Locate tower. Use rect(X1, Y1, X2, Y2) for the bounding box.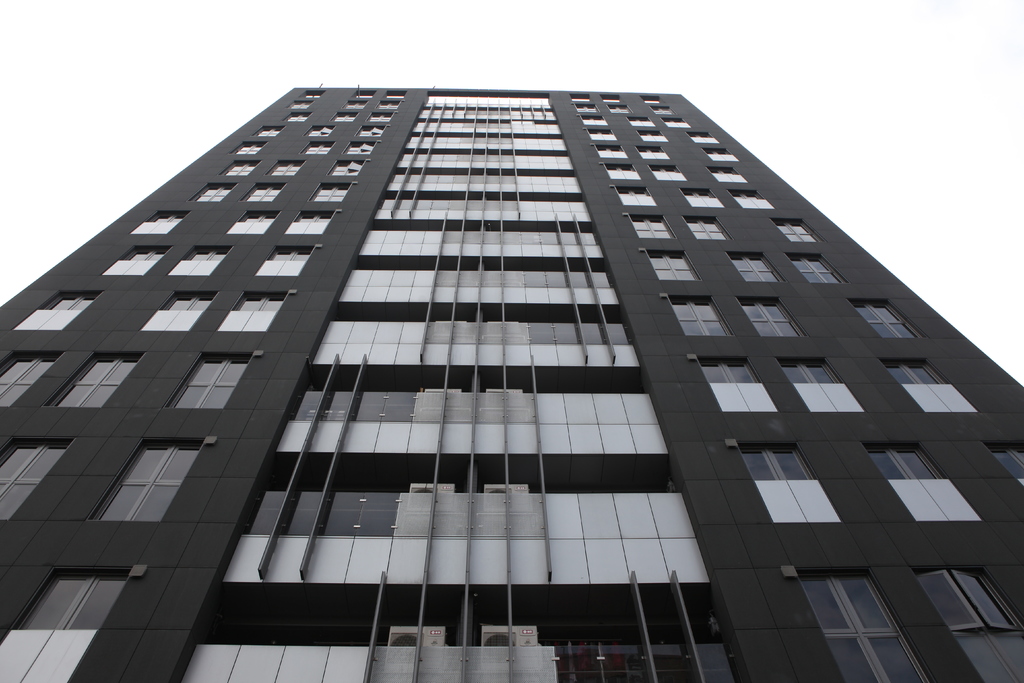
rect(0, 79, 1023, 682).
